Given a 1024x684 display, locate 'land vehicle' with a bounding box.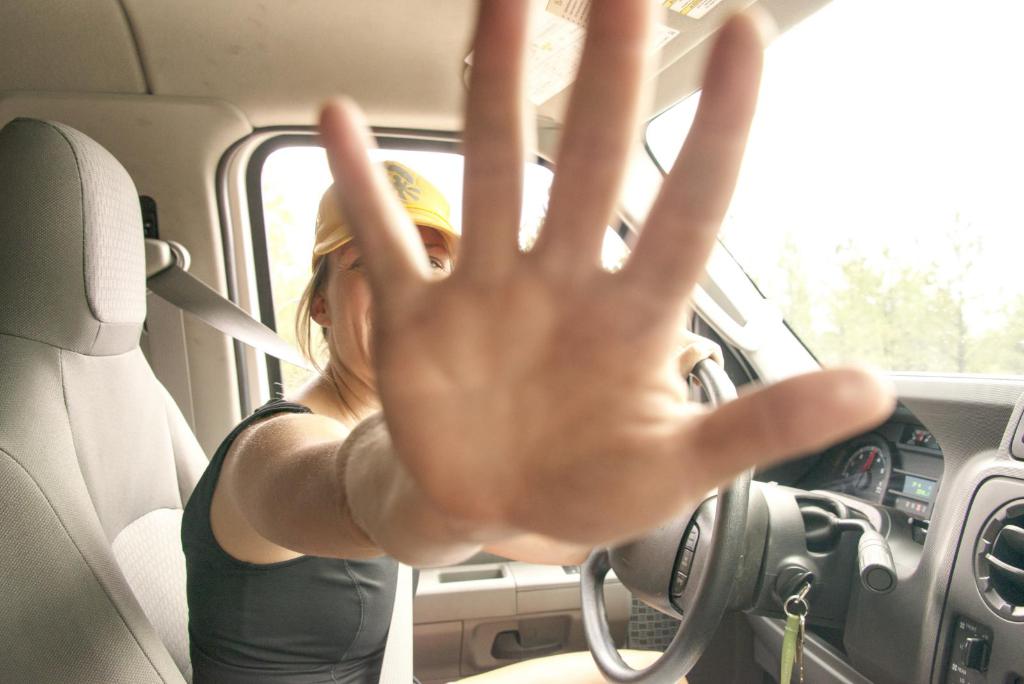
Located: (0,0,1023,683).
